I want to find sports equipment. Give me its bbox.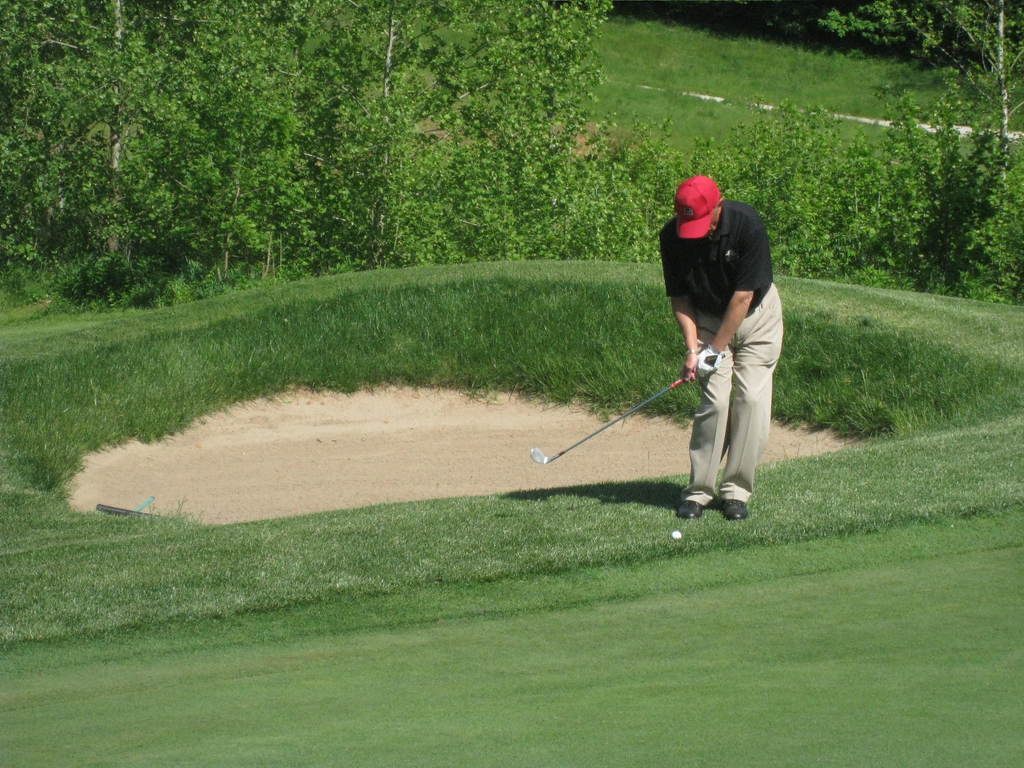
bbox=(669, 522, 690, 540).
